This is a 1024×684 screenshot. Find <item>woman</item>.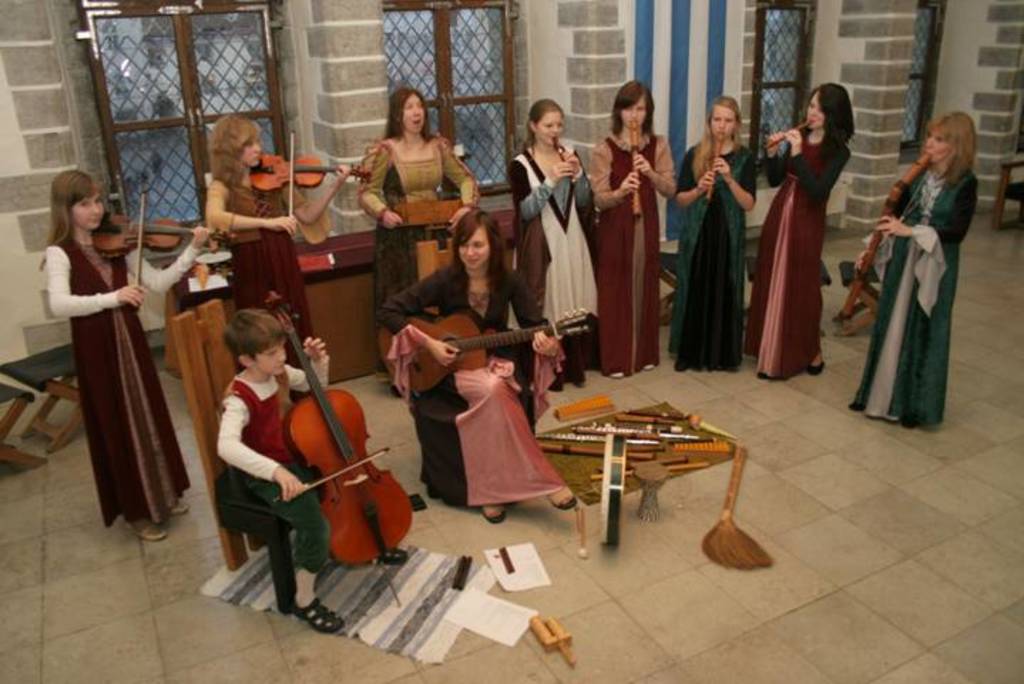
Bounding box: bbox=(204, 110, 353, 400).
